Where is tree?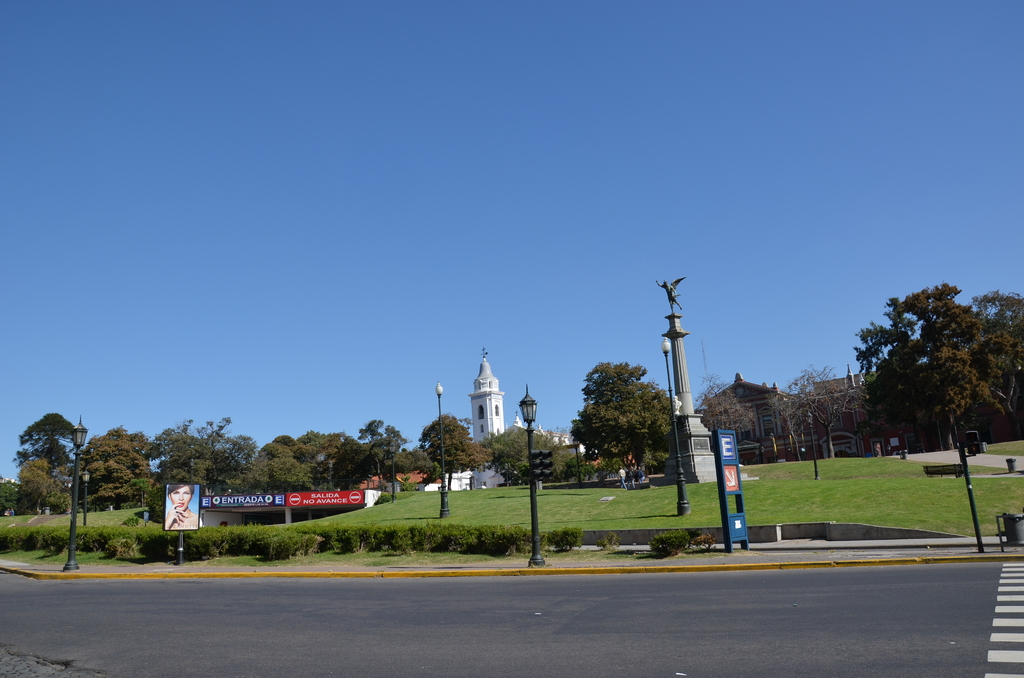
Rect(484, 409, 575, 478).
